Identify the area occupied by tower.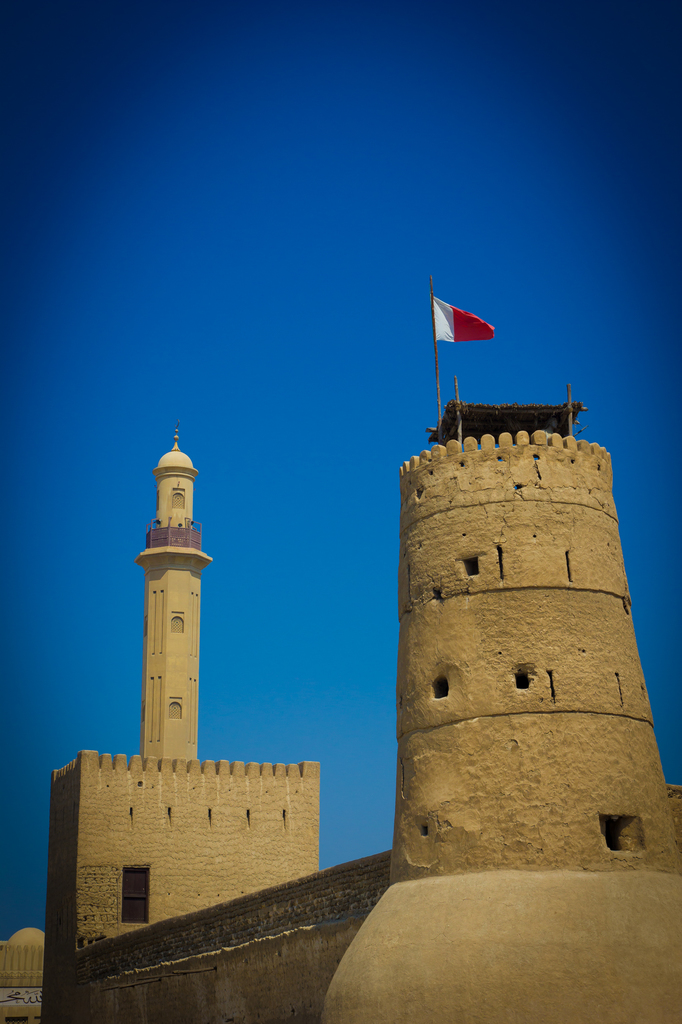
Area: <box>386,390,681,888</box>.
